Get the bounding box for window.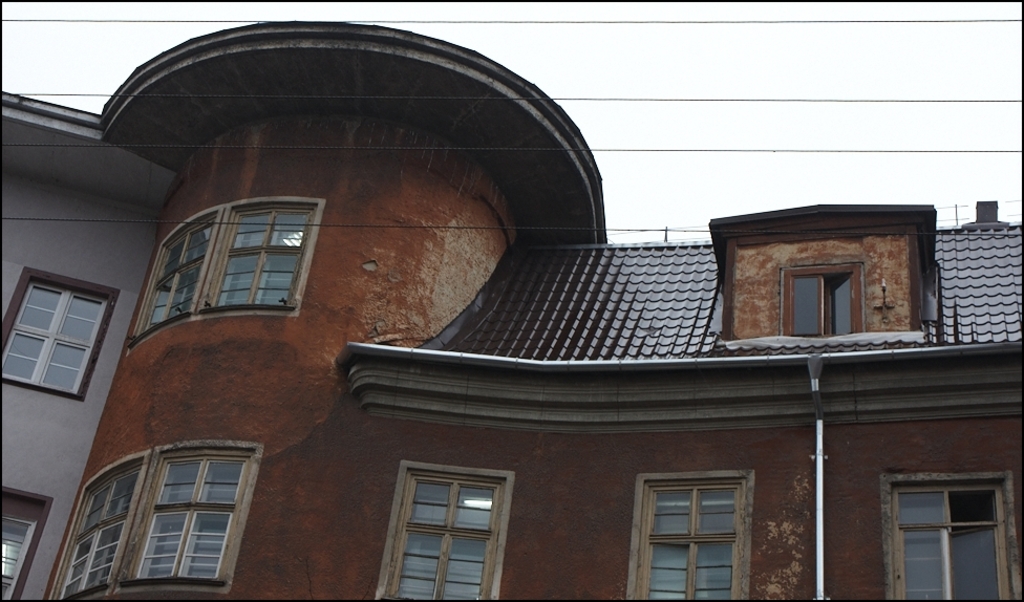
region(375, 463, 513, 601).
